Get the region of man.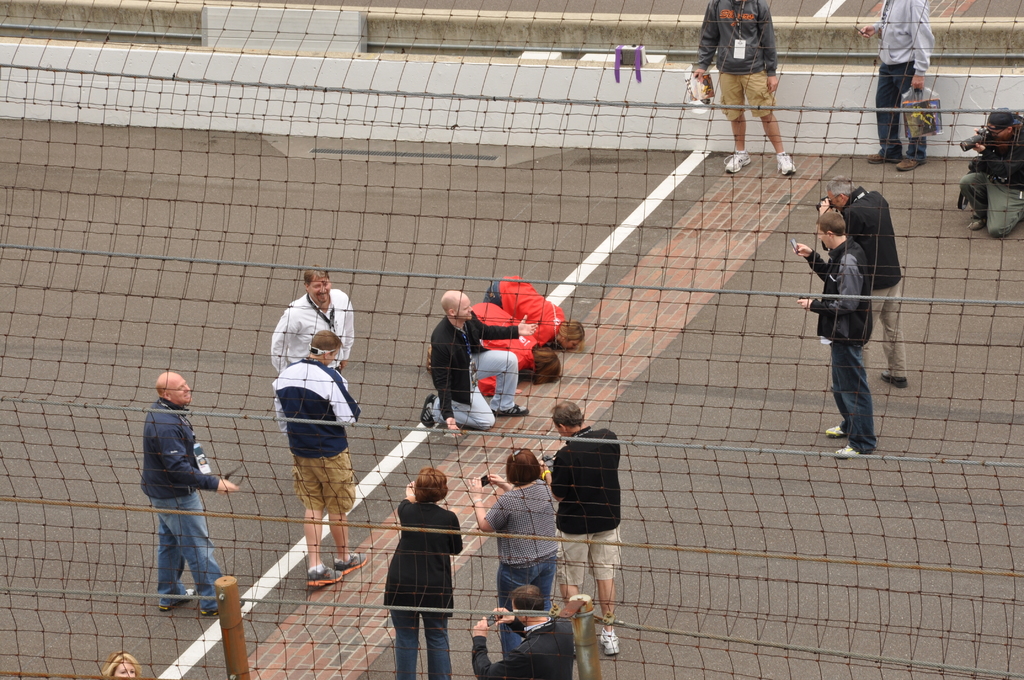
{"left": 540, "top": 403, "right": 627, "bottom": 655}.
